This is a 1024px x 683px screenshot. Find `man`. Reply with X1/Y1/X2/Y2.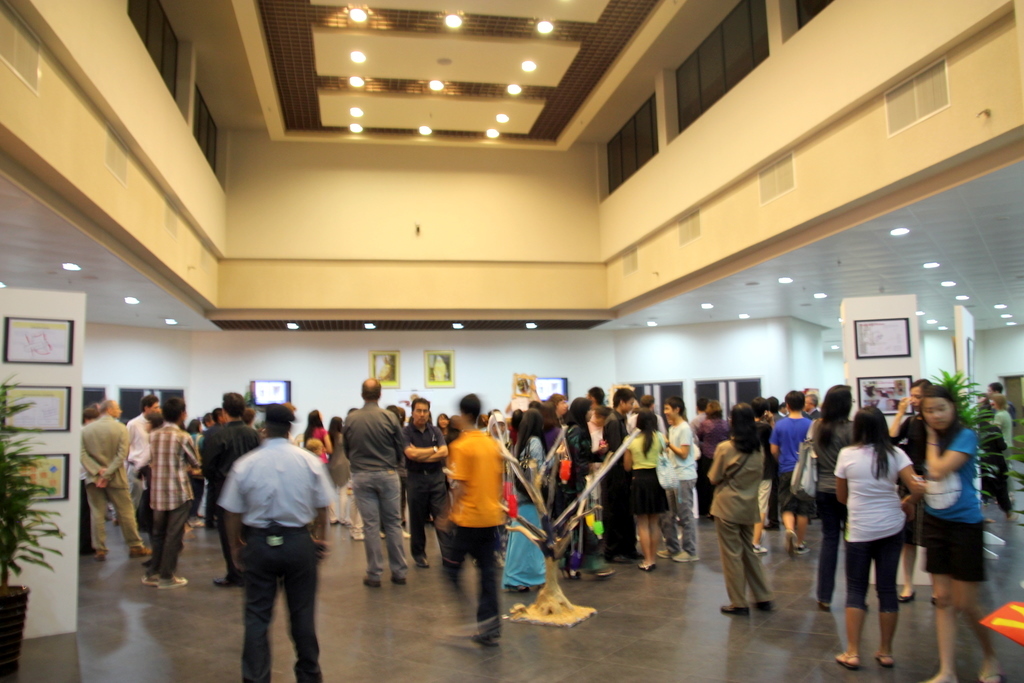
202/403/339/682.
